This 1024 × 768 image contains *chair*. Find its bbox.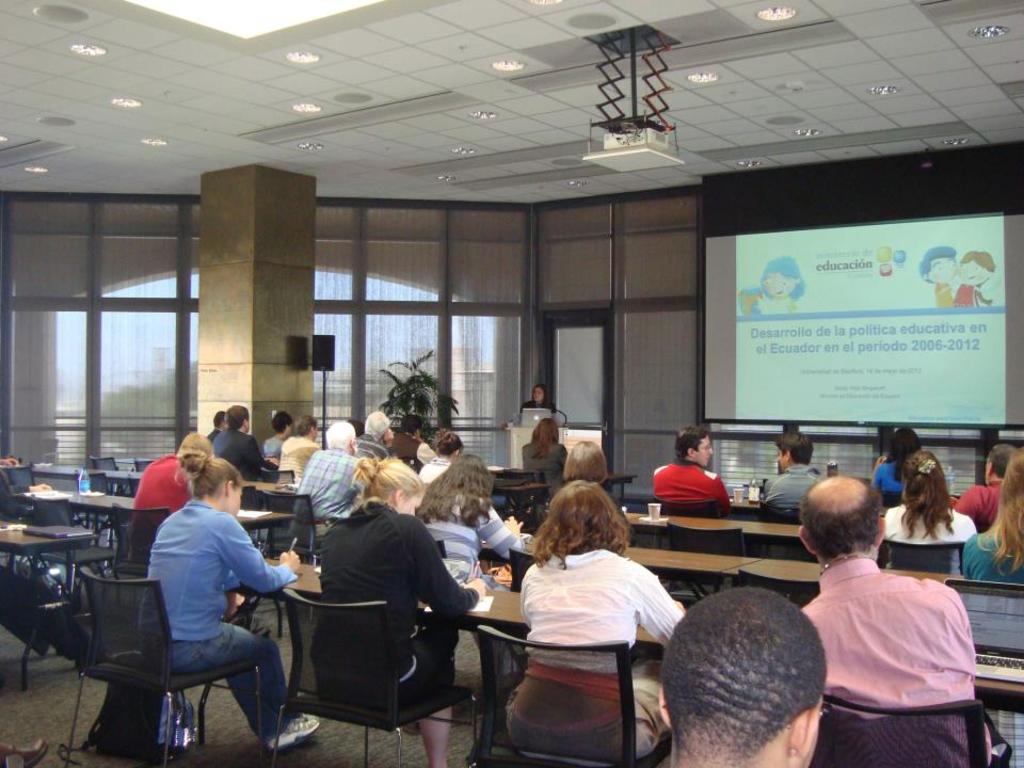
[x1=65, y1=566, x2=260, y2=767].
